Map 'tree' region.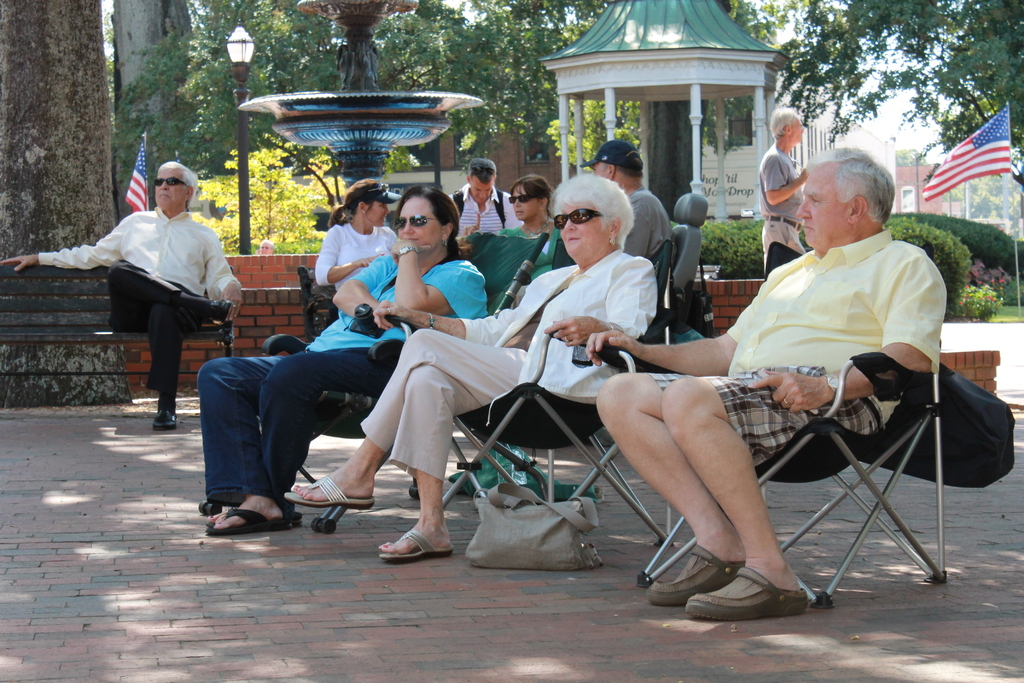
Mapped to left=106, top=0, right=617, bottom=211.
